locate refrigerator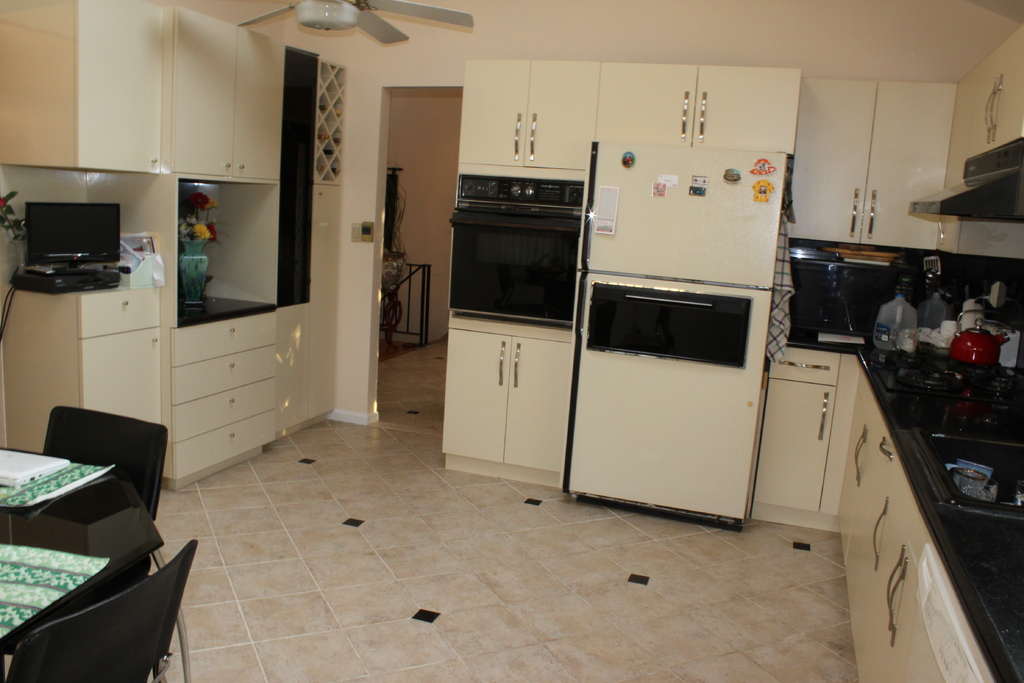
(left=566, top=145, right=788, bottom=527)
